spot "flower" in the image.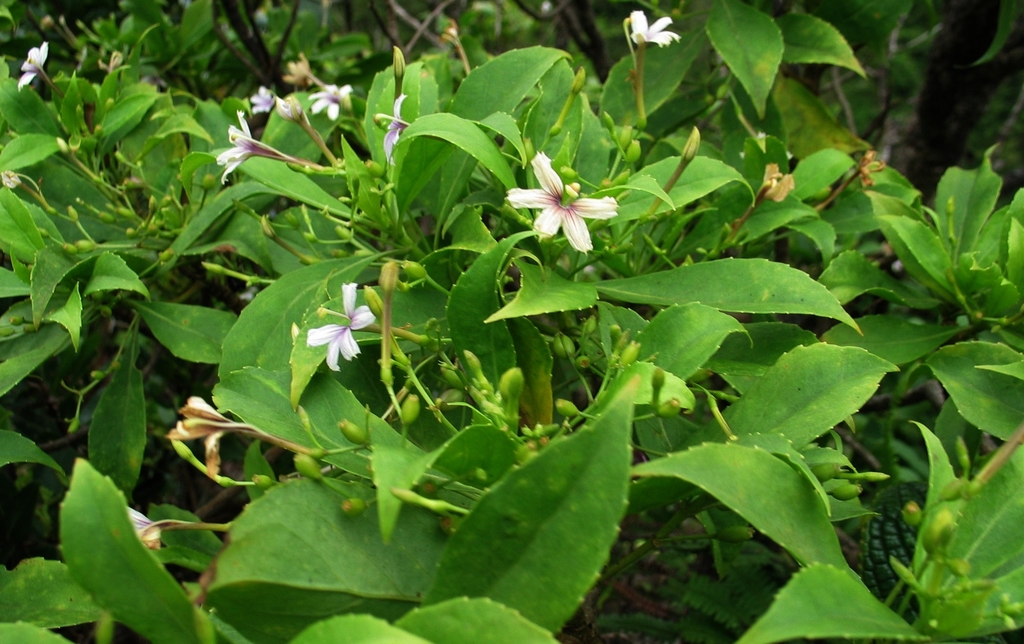
"flower" found at 630/8/684/49.
